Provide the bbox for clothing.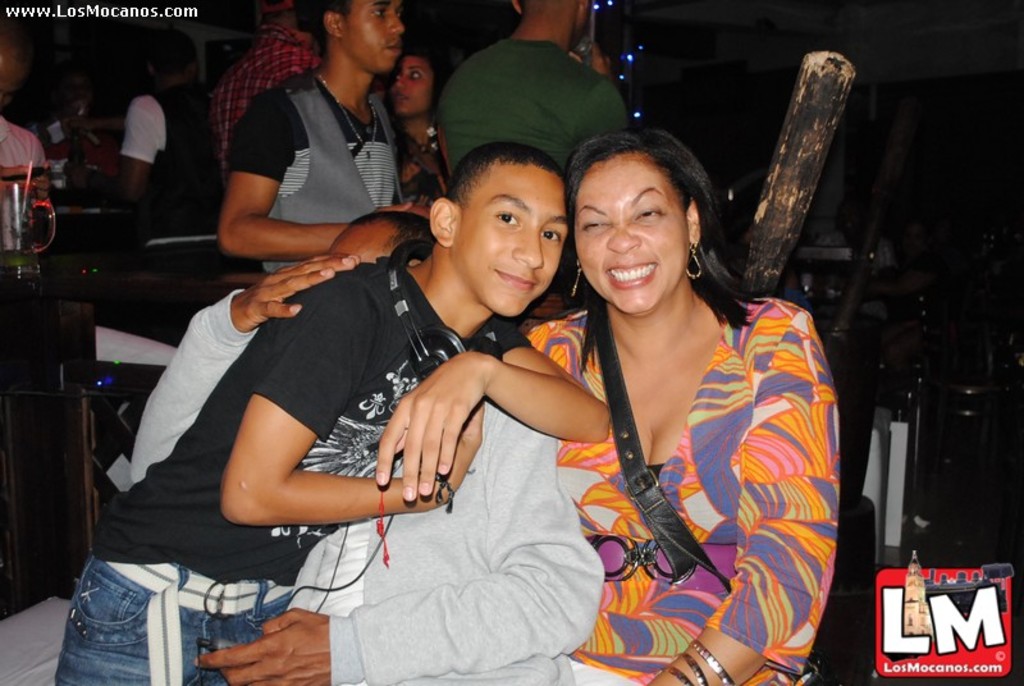
l=210, t=22, r=326, b=174.
